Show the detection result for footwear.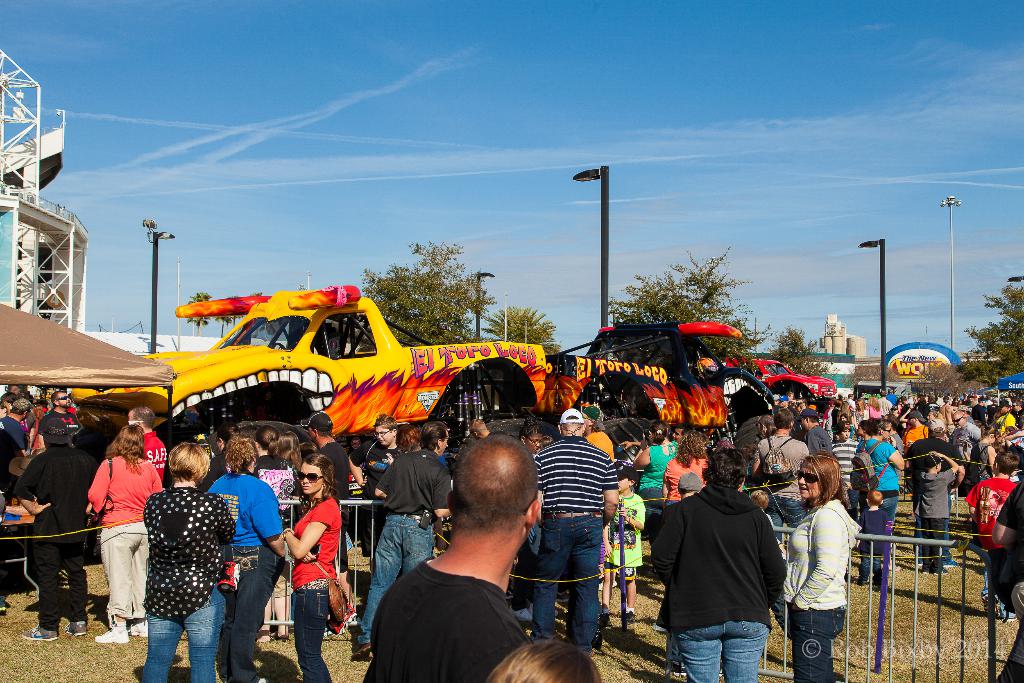
<bbox>621, 612, 640, 628</bbox>.
